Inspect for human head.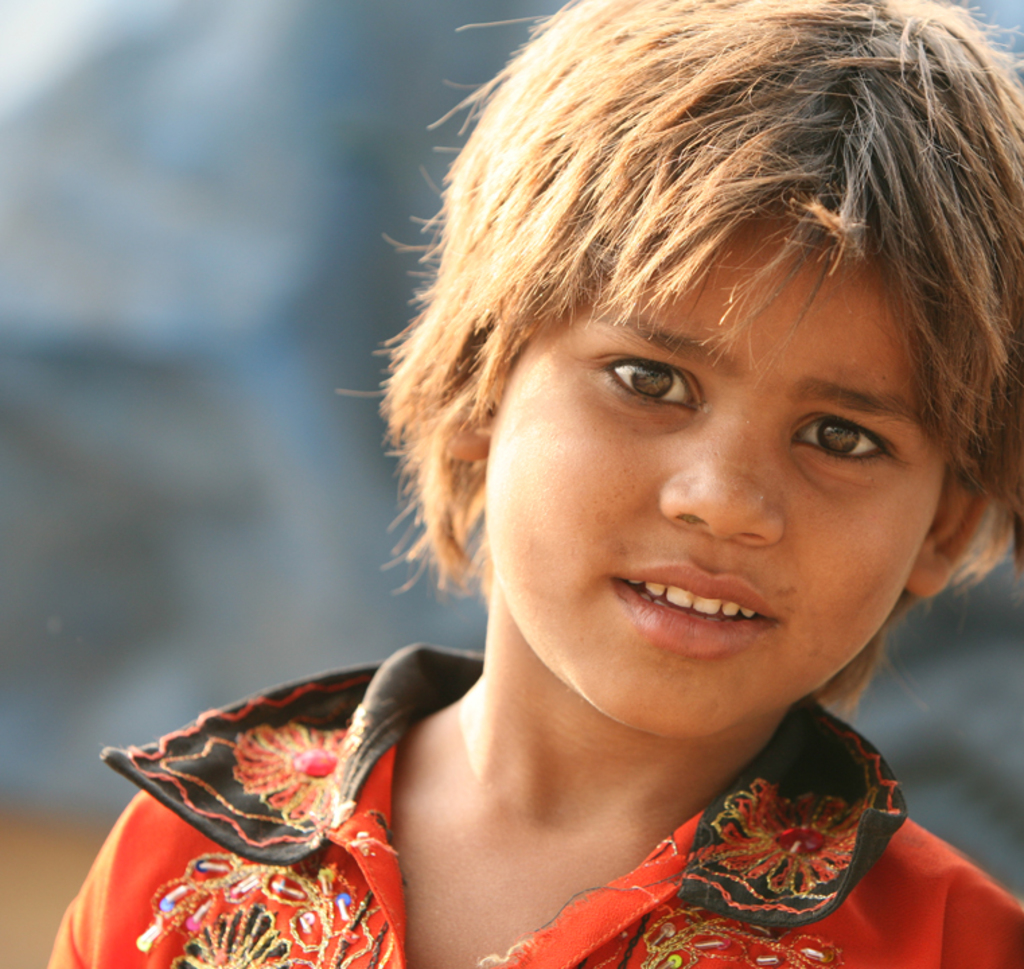
Inspection: box=[410, 0, 998, 693].
